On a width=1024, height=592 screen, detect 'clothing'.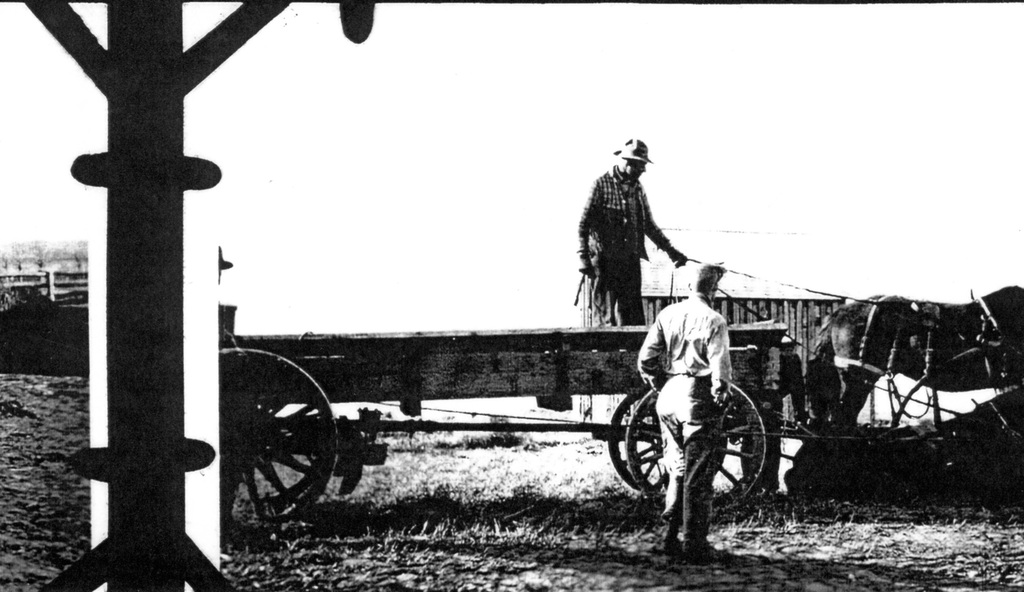
(x1=625, y1=287, x2=735, y2=543).
